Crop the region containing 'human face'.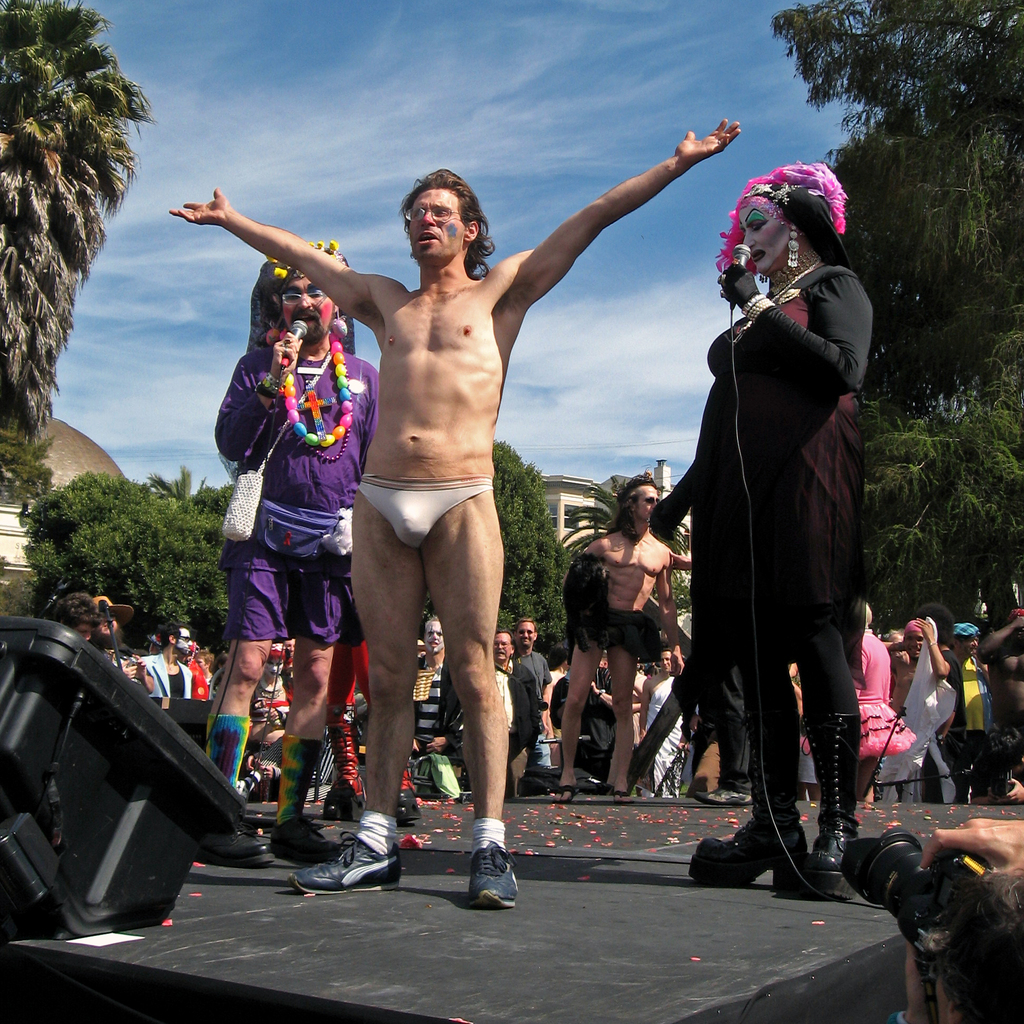
Crop region: crop(658, 653, 674, 674).
